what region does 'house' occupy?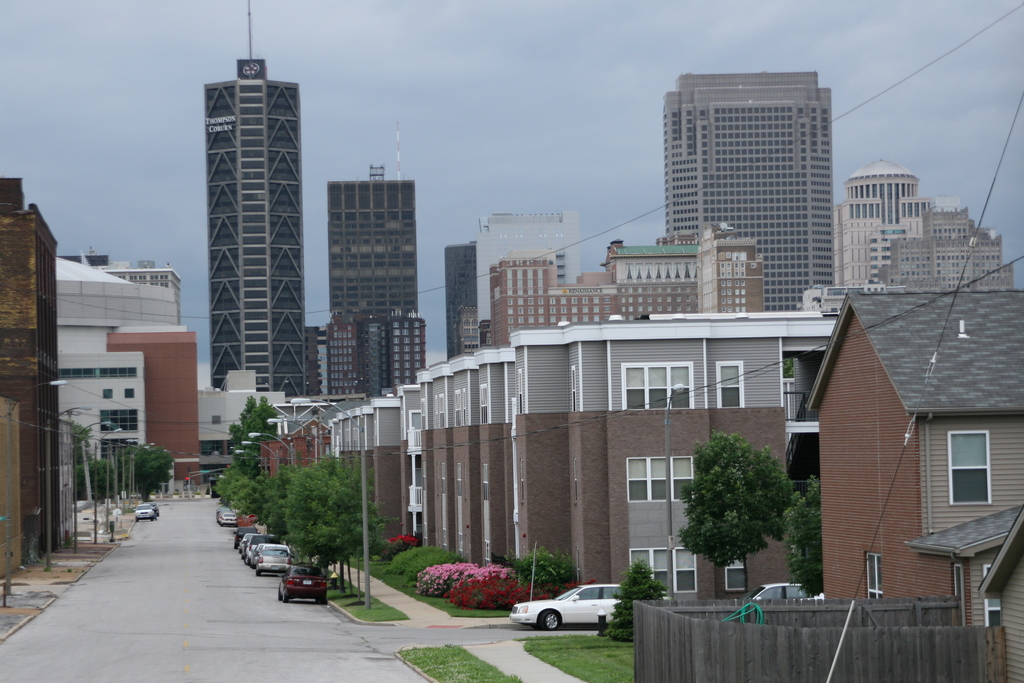
left=838, top=145, right=1018, bottom=286.
